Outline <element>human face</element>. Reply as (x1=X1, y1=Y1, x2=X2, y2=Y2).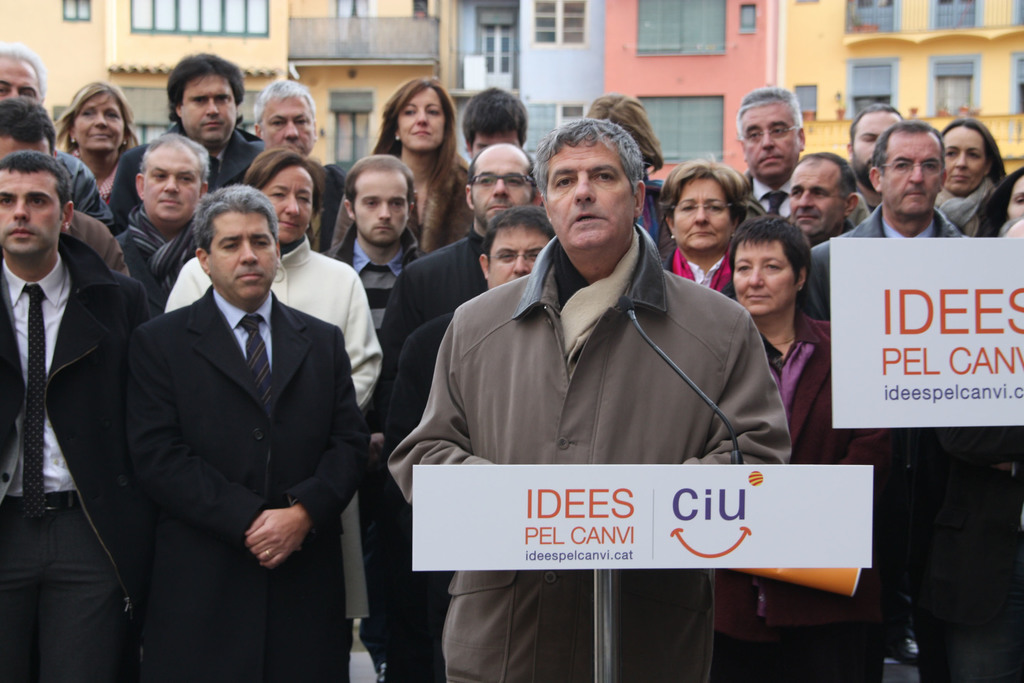
(x1=744, y1=102, x2=799, y2=177).
